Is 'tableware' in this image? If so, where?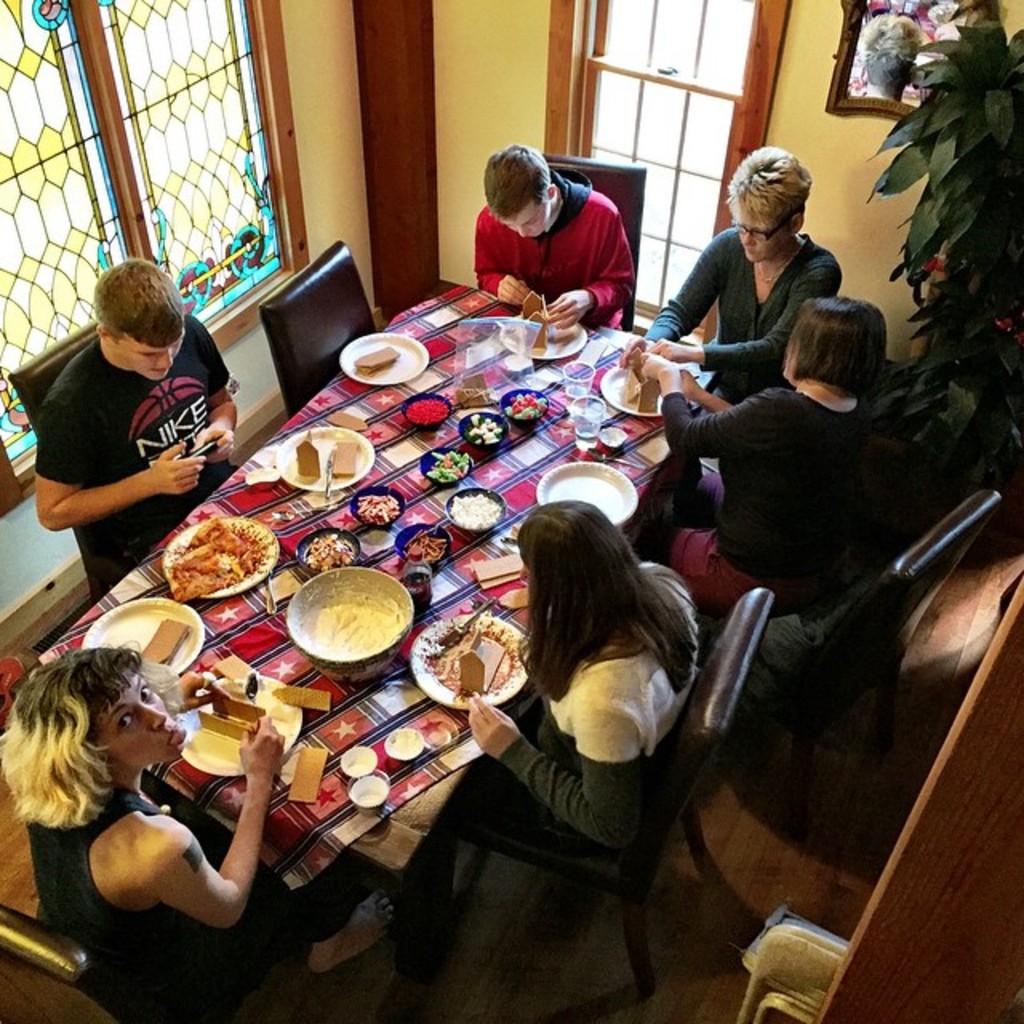
Yes, at box=[272, 426, 373, 488].
